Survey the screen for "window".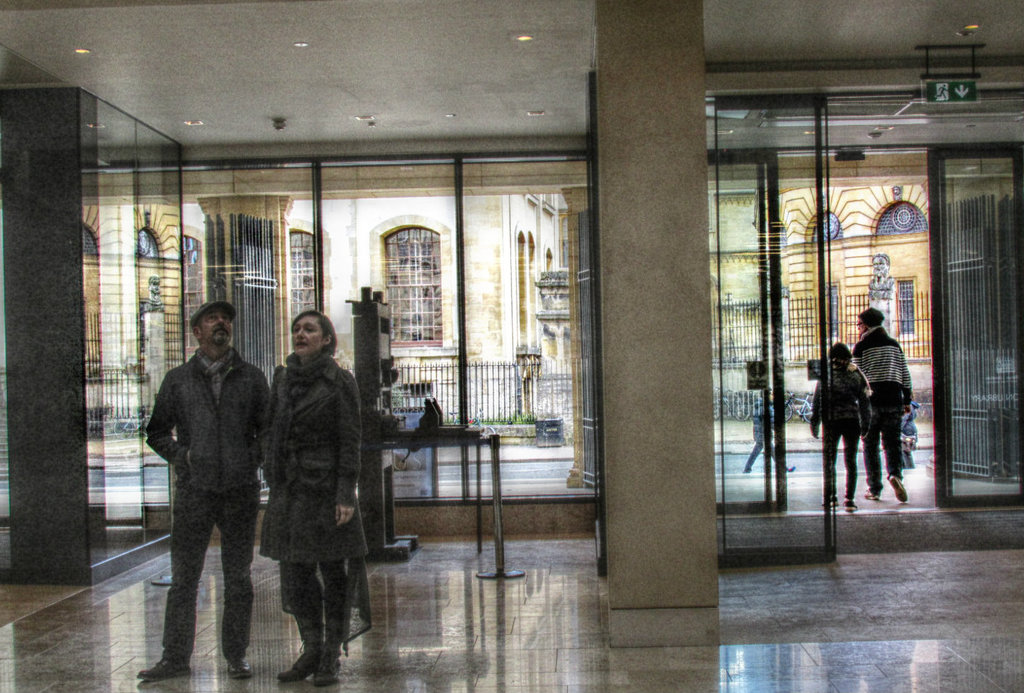
Survey found: [x1=289, y1=228, x2=318, y2=319].
